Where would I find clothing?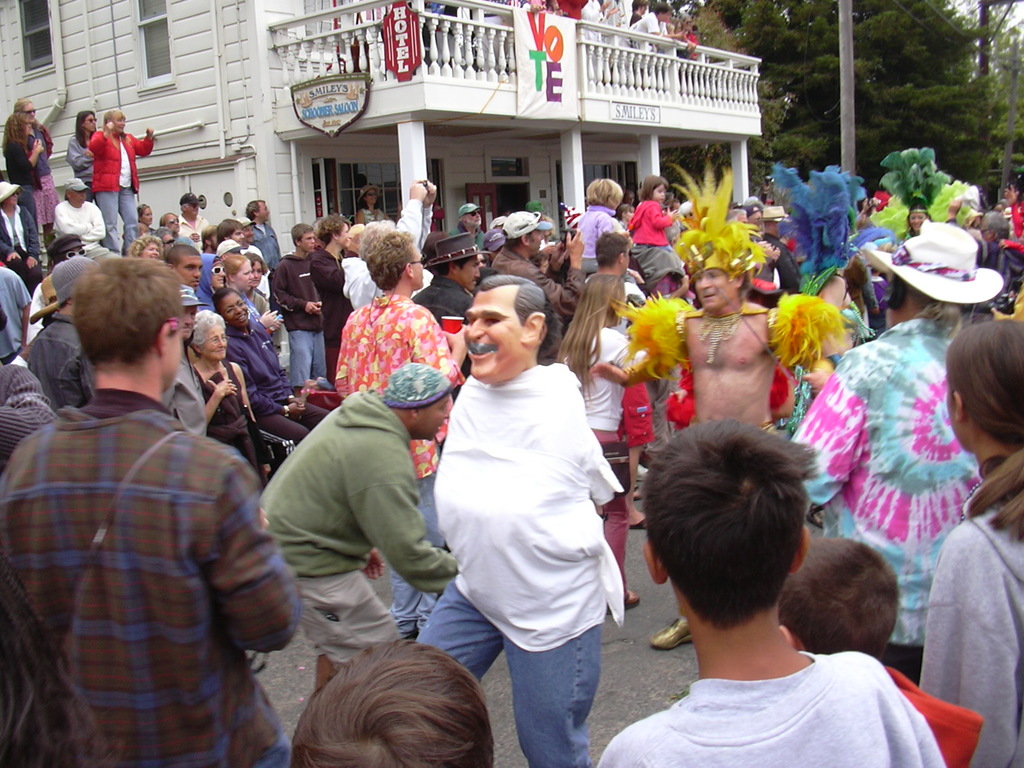
At region(191, 357, 298, 484).
